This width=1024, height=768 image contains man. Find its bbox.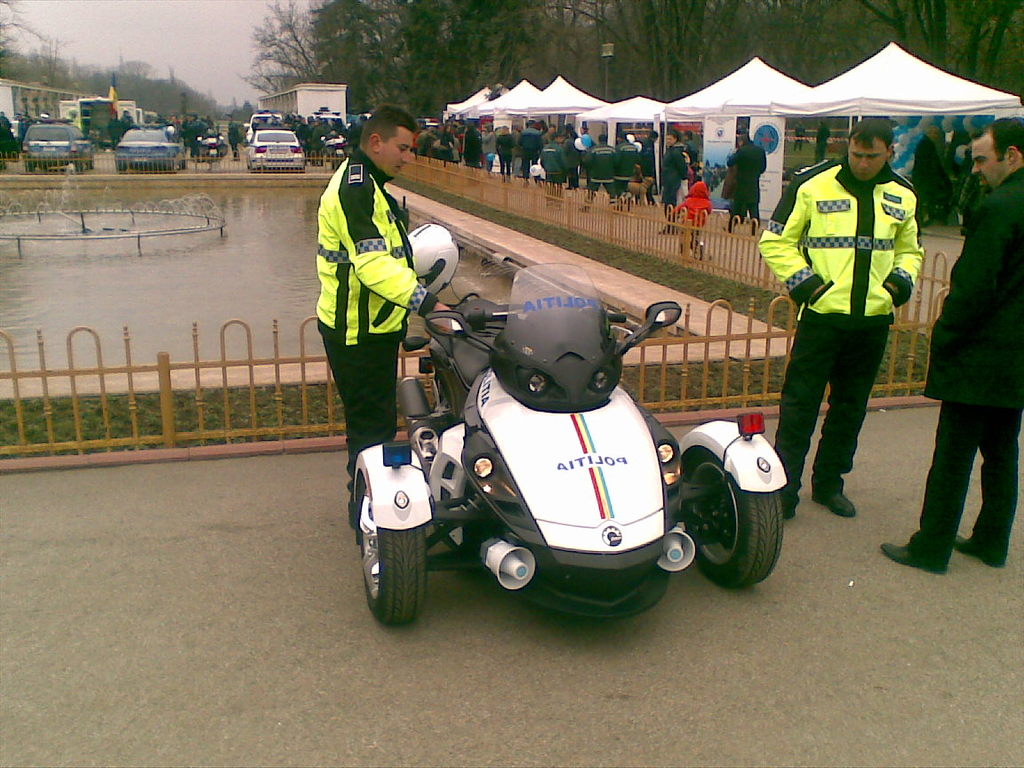
detection(512, 121, 544, 181).
